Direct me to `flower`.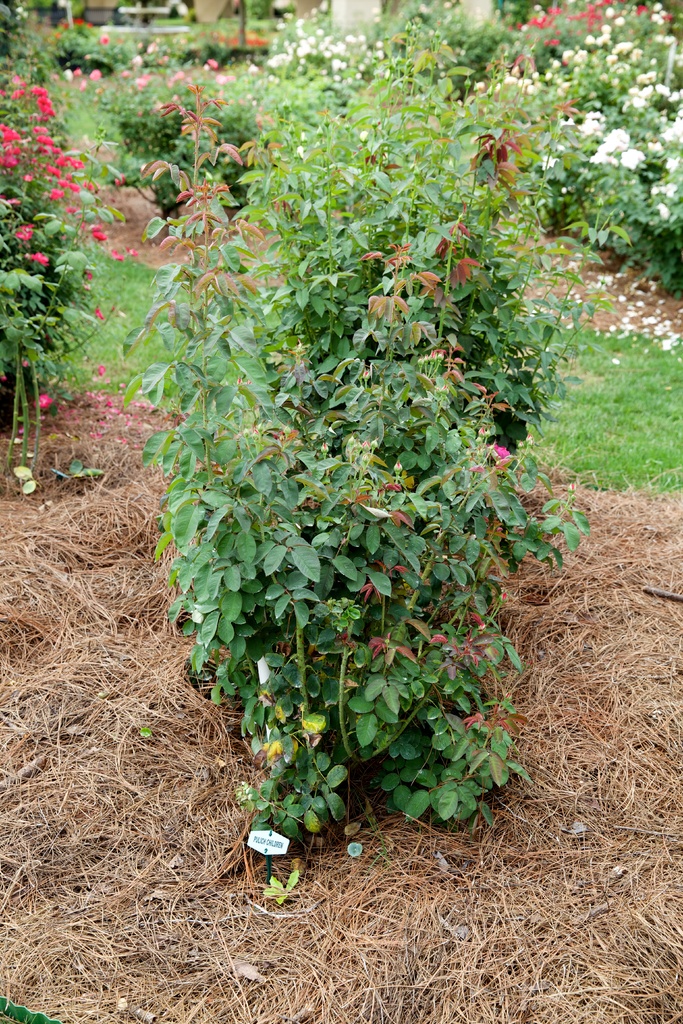
Direction: locate(88, 226, 110, 244).
